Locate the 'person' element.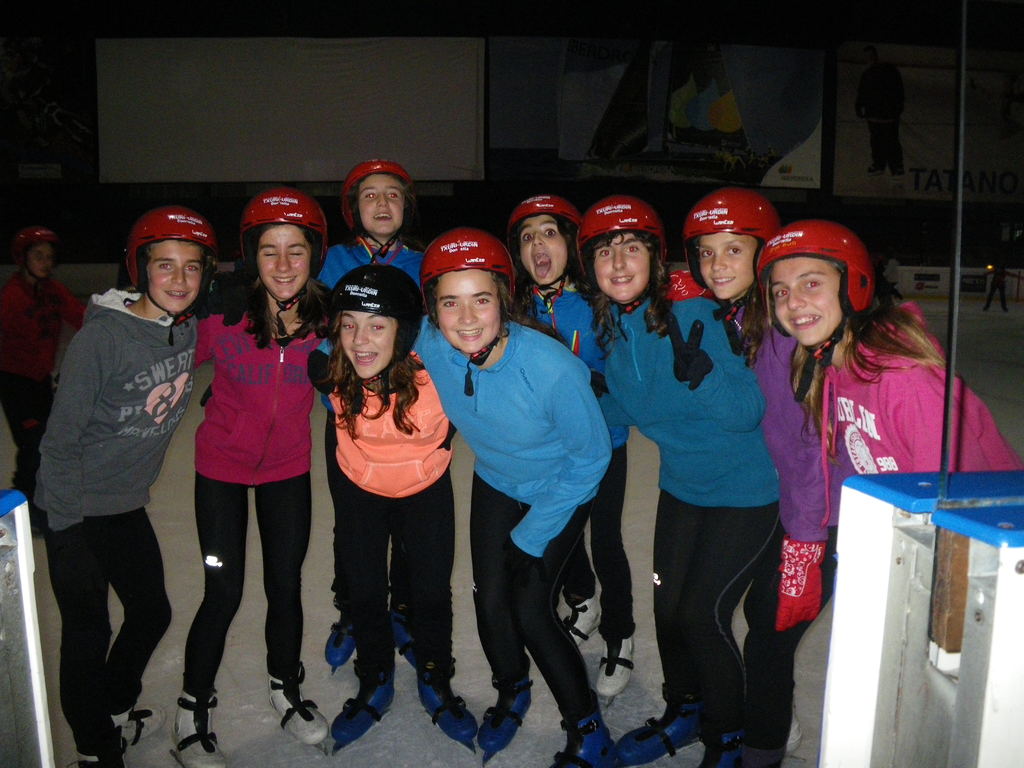
Element bbox: pyautogui.locateOnScreen(569, 195, 790, 767).
